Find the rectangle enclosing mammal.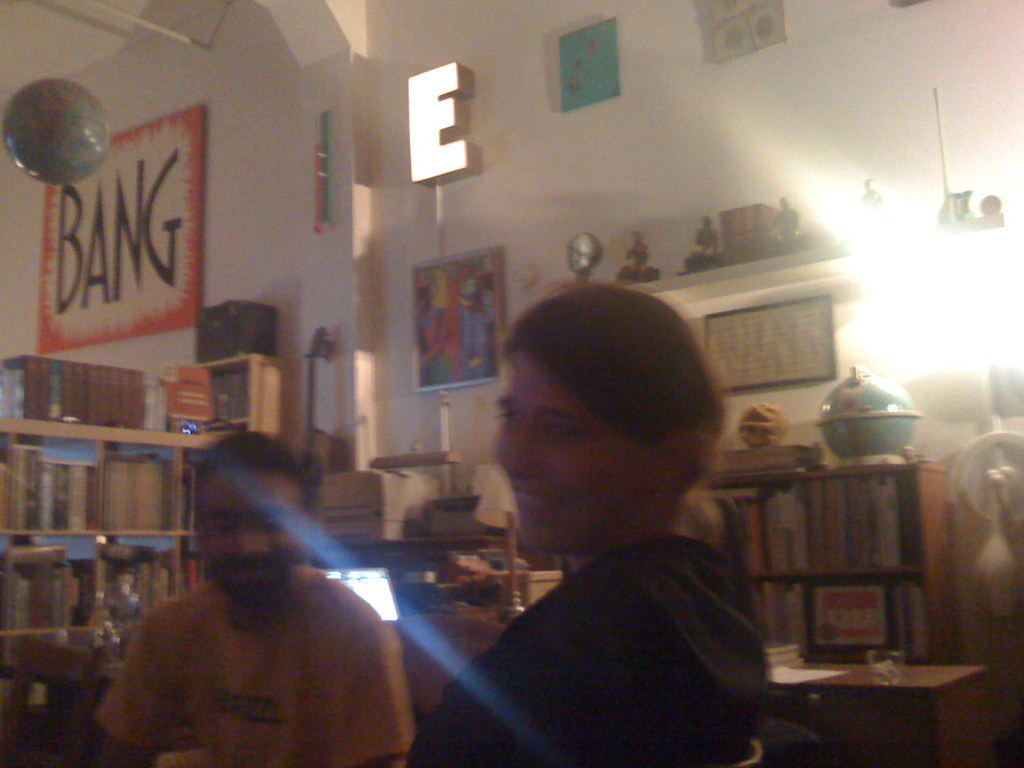
pyautogui.locateOnScreen(91, 413, 456, 767).
